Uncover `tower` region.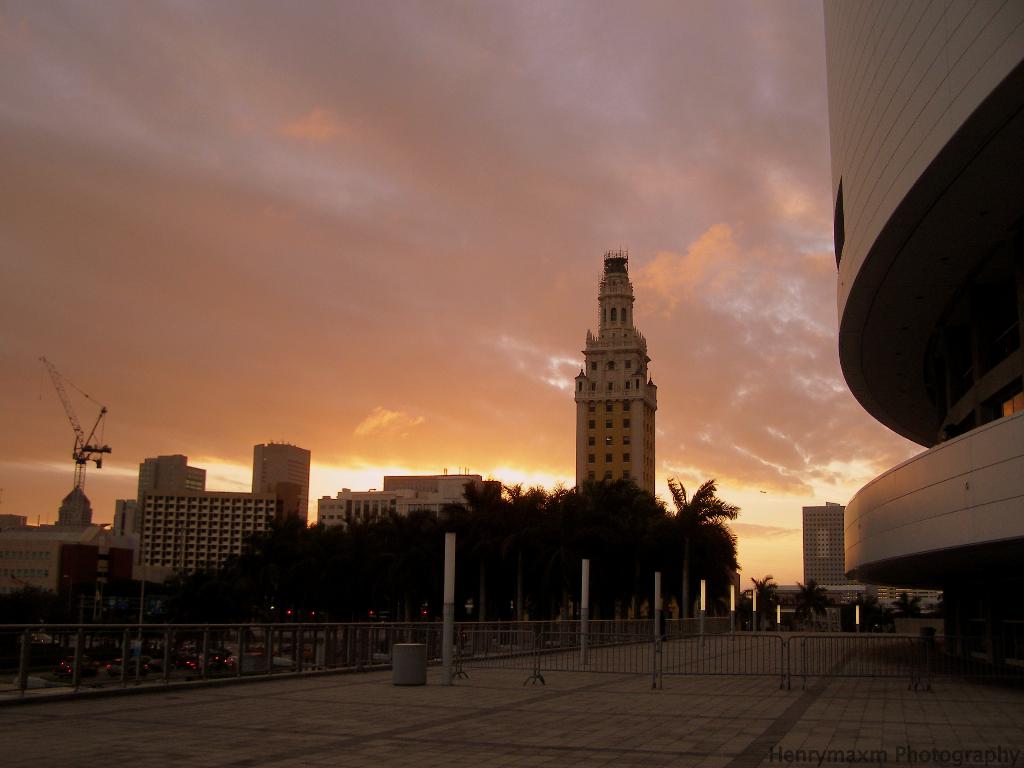
Uncovered: [129,491,285,590].
